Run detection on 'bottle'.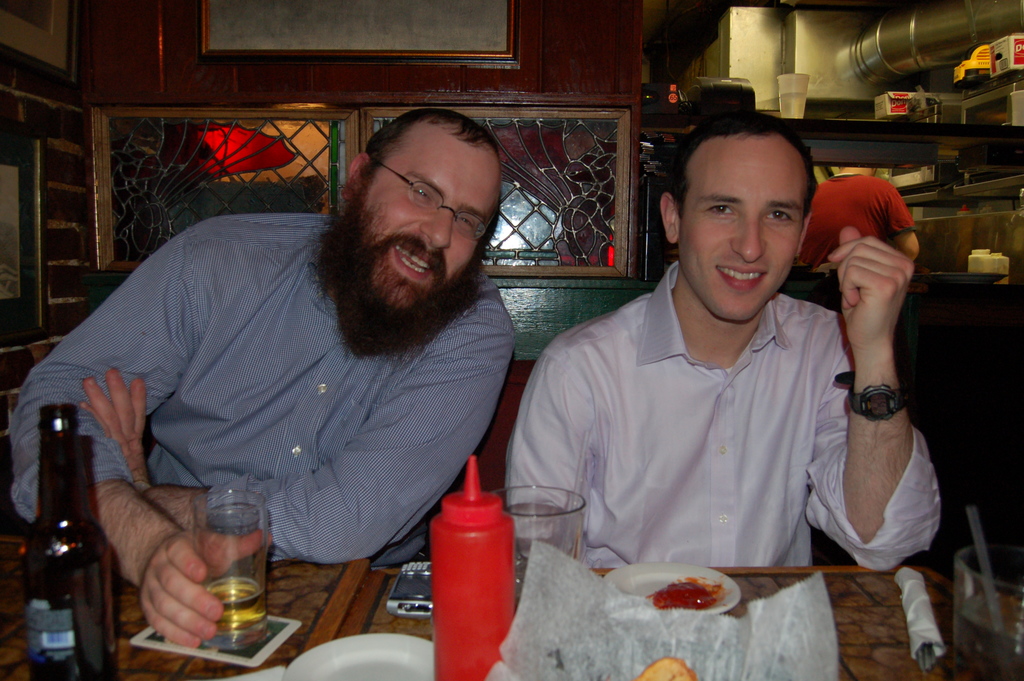
Result: [left=10, top=413, right=108, bottom=653].
